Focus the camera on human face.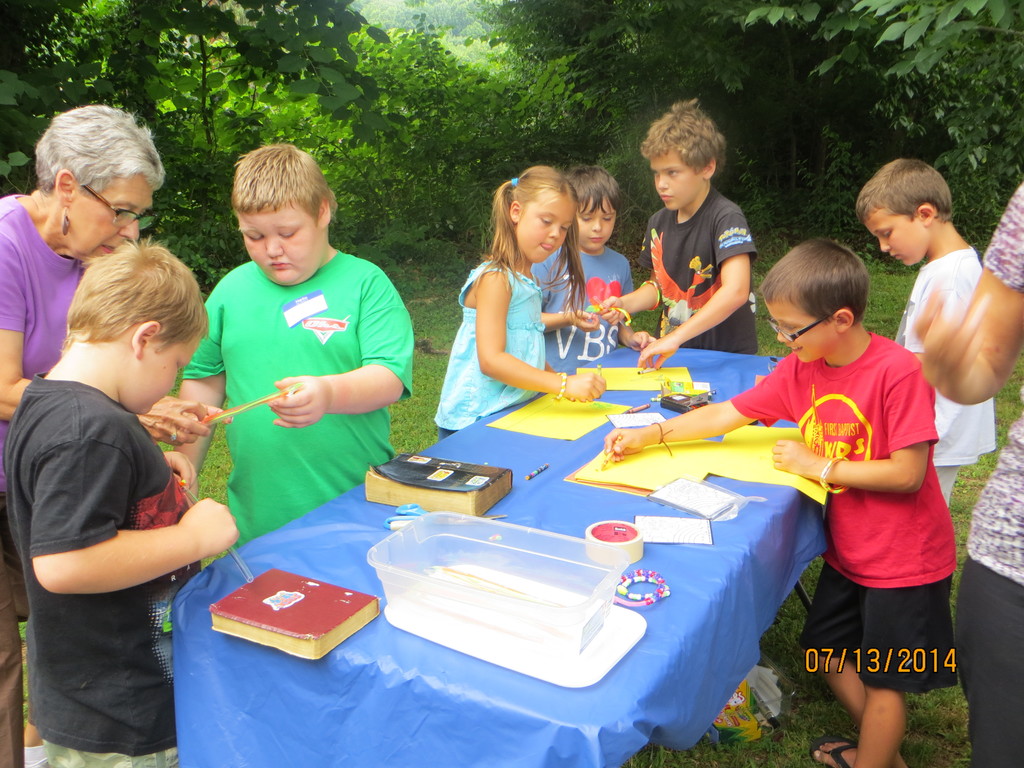
Focus region: locate(72, 177, 154, 266).
